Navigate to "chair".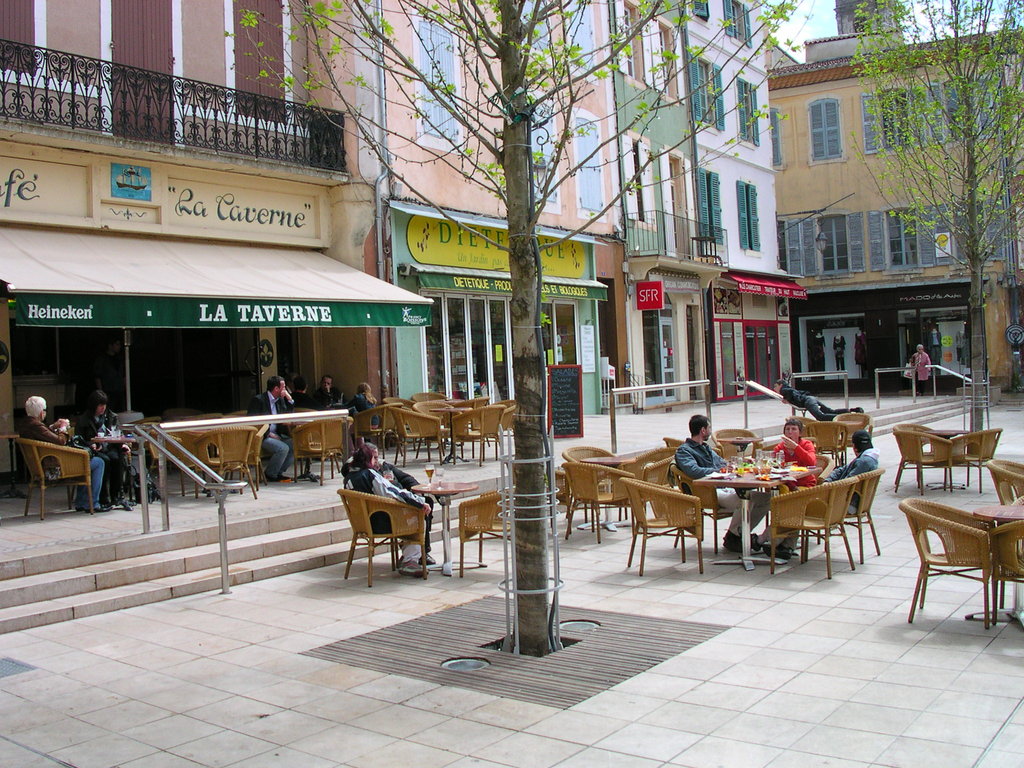
Navigation target: BBox(673, 458, 758, 553).
